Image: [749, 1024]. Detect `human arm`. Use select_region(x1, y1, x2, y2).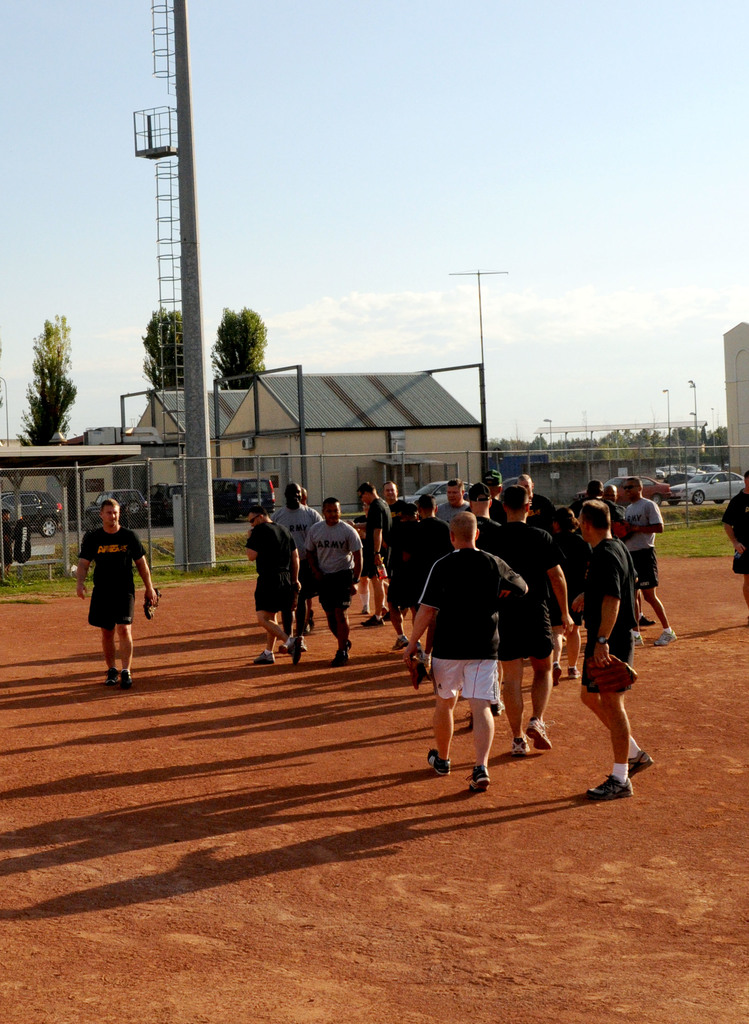
select_region(589, 547, 624, 667).
